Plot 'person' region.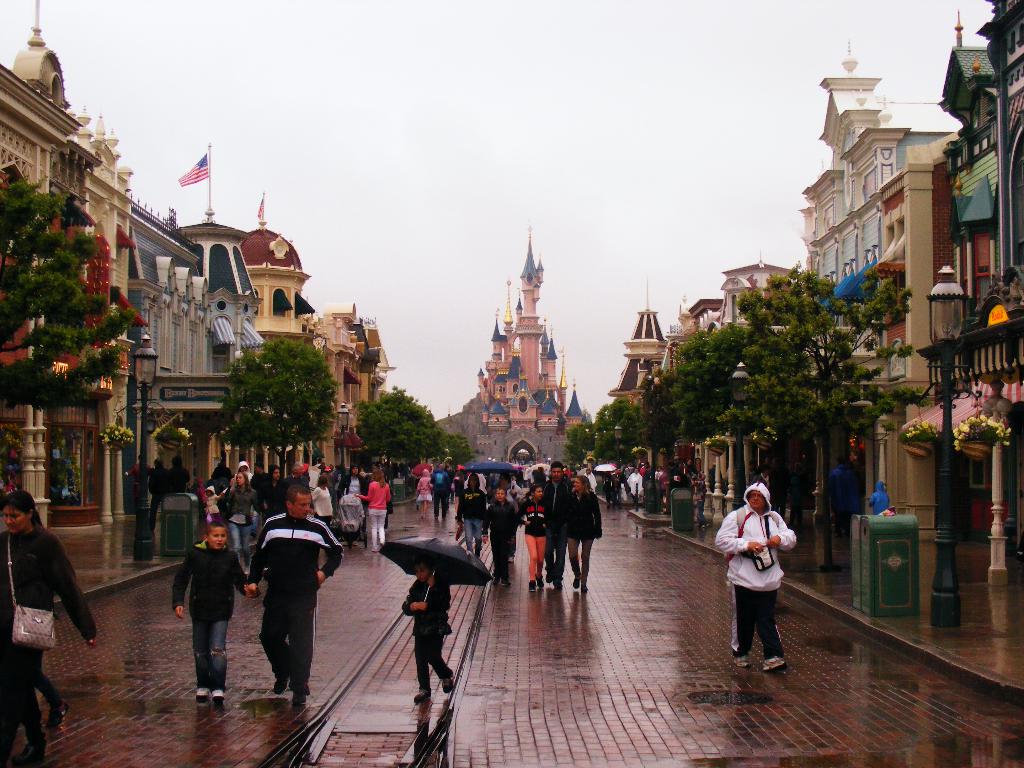
Plotted at bbox=[0, 490, 100, 767].
